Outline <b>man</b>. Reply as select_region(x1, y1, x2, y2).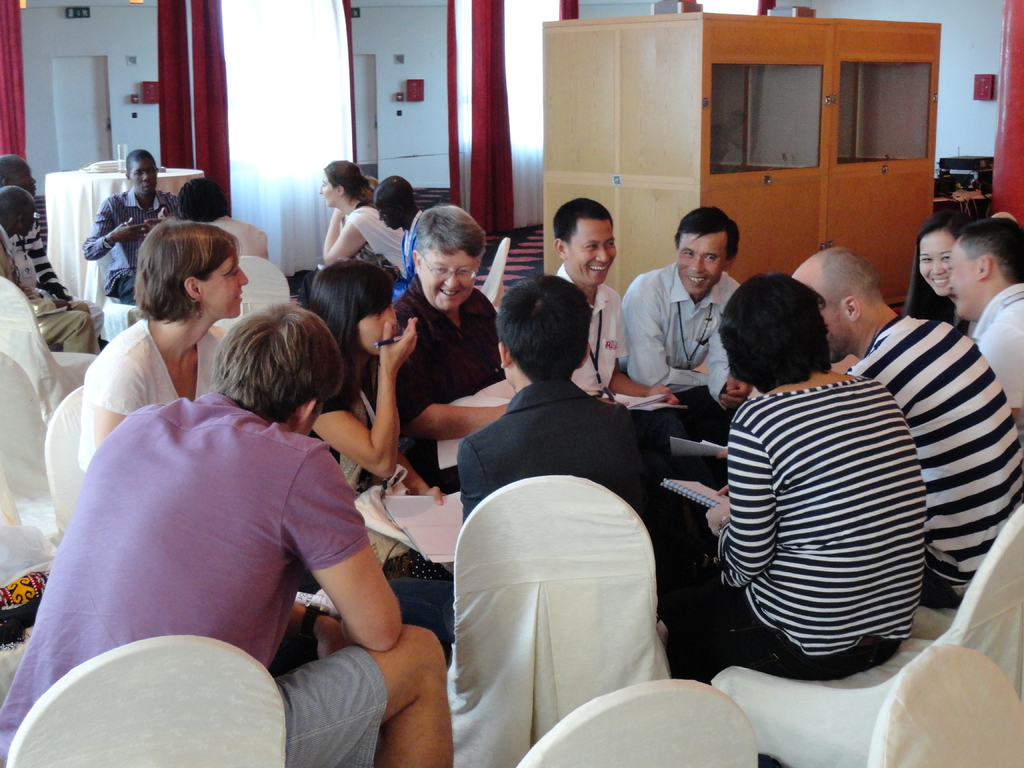
select_region(0, 303, 452, 766).
